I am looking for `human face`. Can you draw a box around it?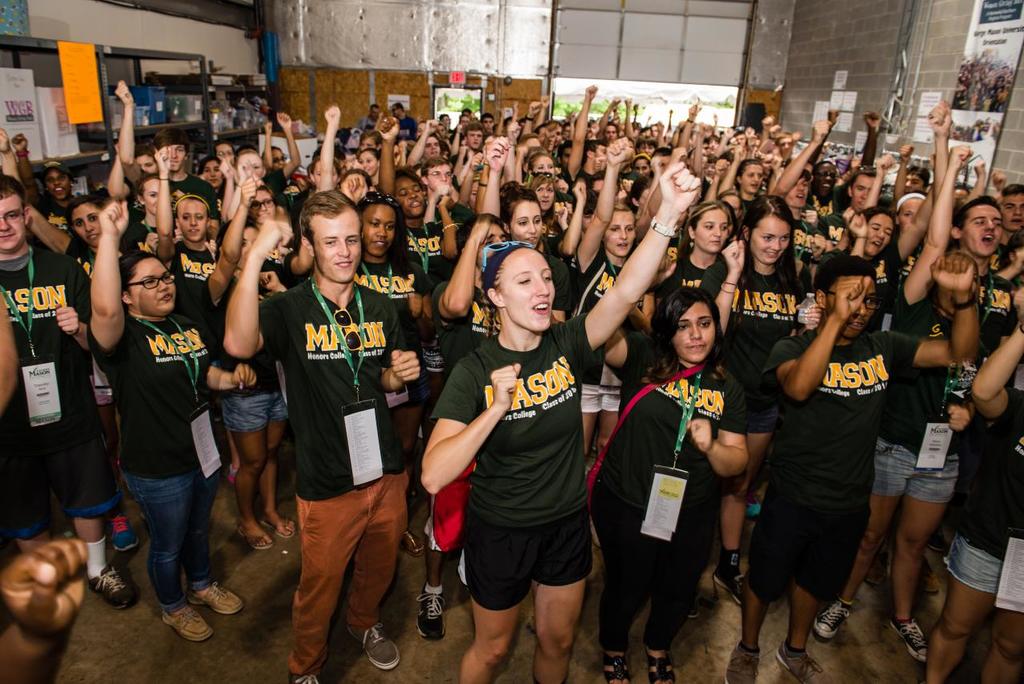
Sure, the bounding box is 963, 207, 999, 255.
